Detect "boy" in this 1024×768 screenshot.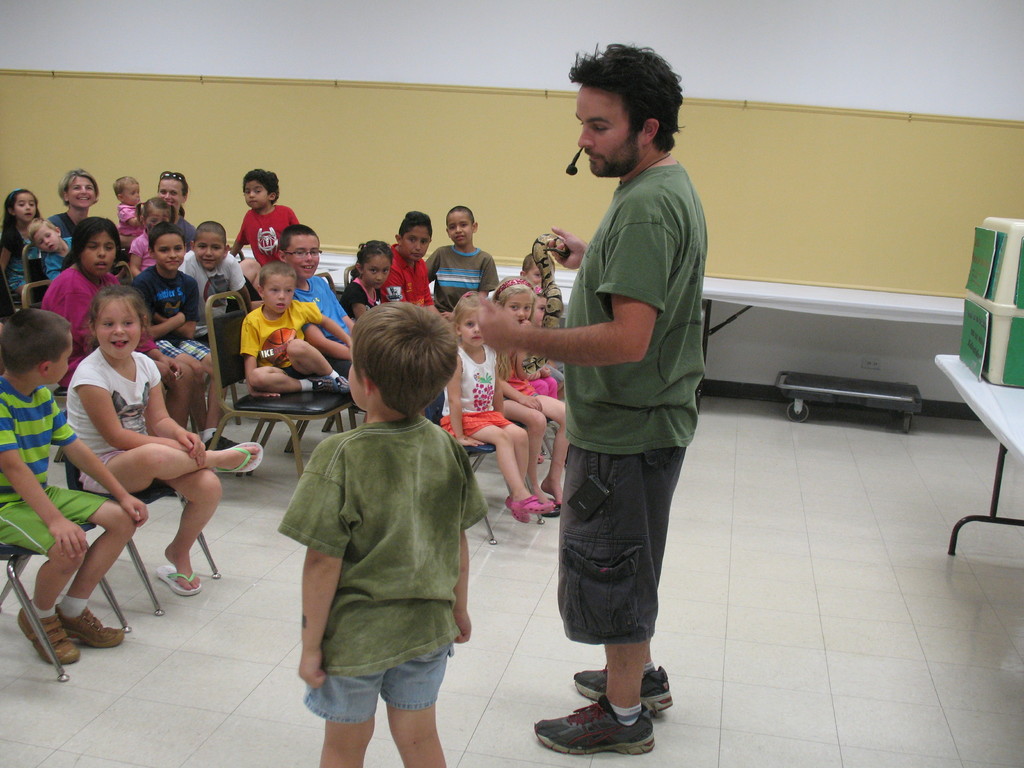
Detection: left=277, top=224, right=355, bottom=380.
